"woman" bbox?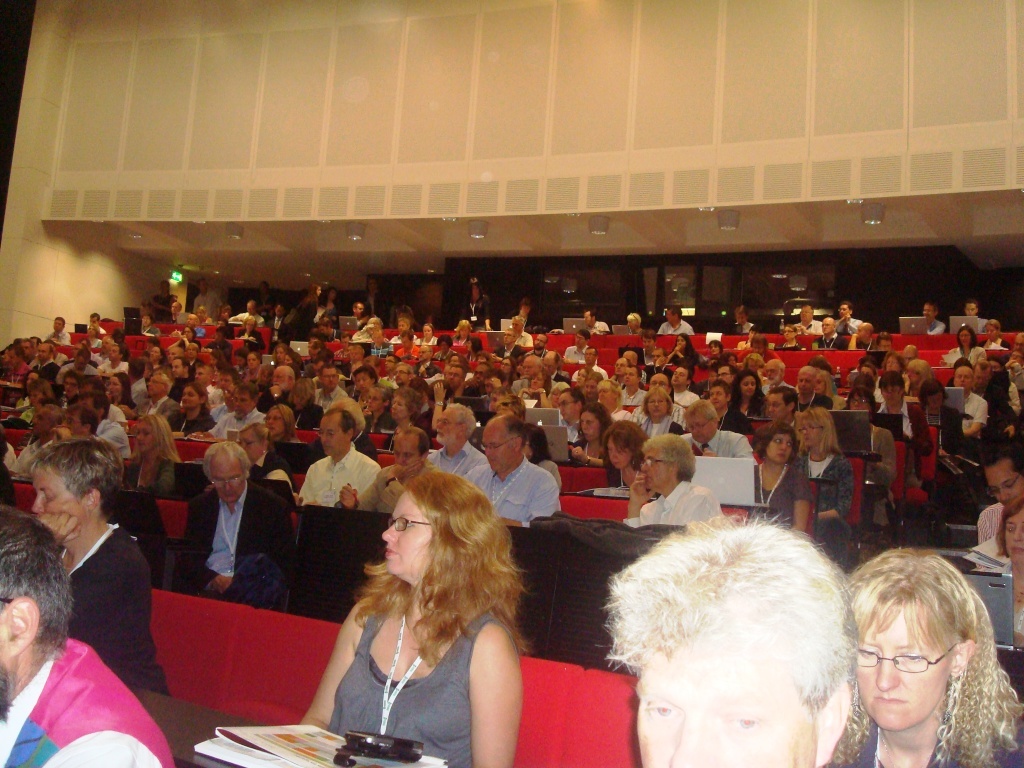
<region>21, 381, 56, 424</region>
